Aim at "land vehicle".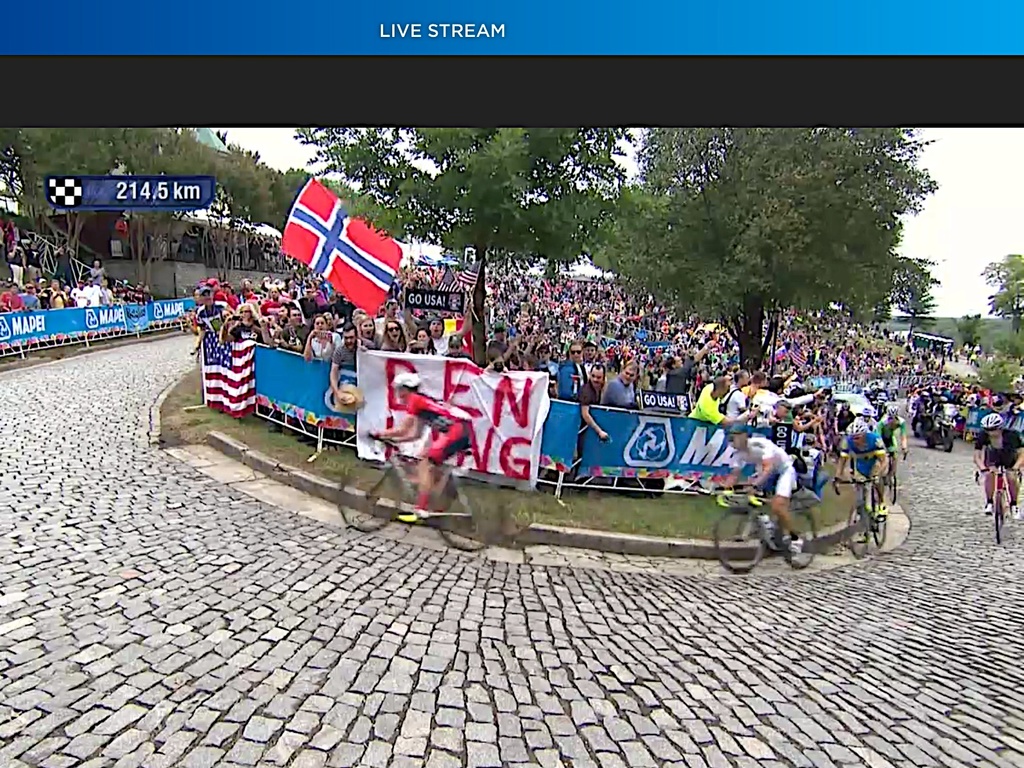
Aimed at left=700, top=479, right=821, bottom=580.
